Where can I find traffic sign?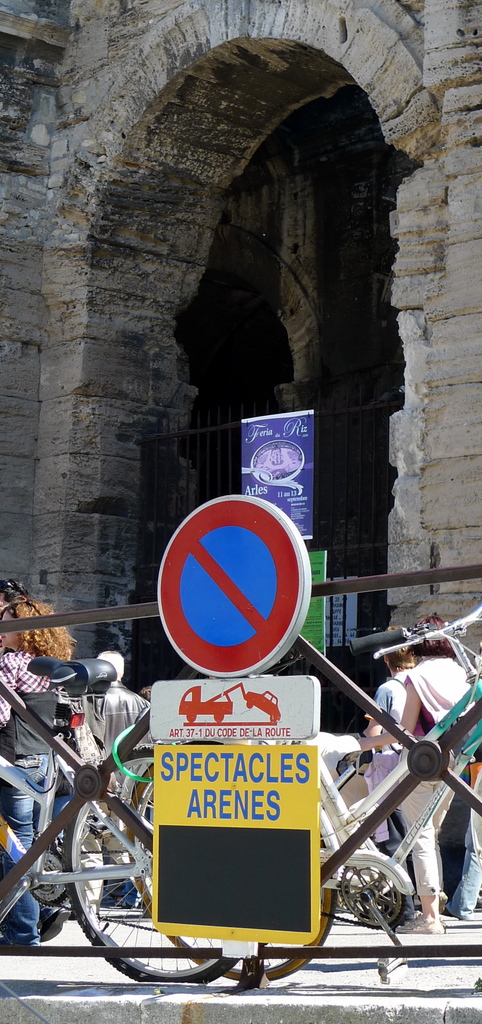
You can find it at 149 672 317 742.
